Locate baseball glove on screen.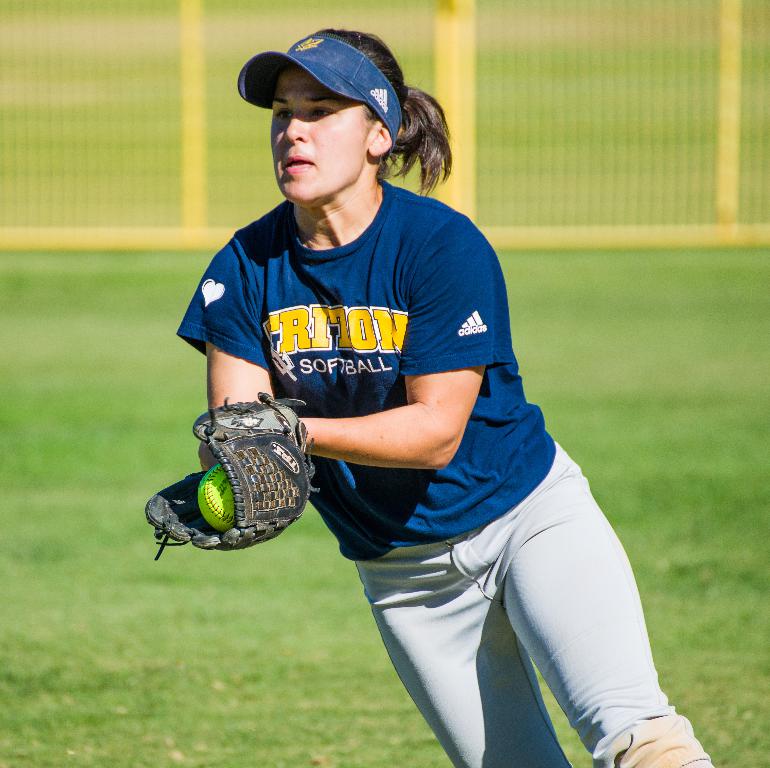
On screen at Rect(150, 387, 314, 563).
